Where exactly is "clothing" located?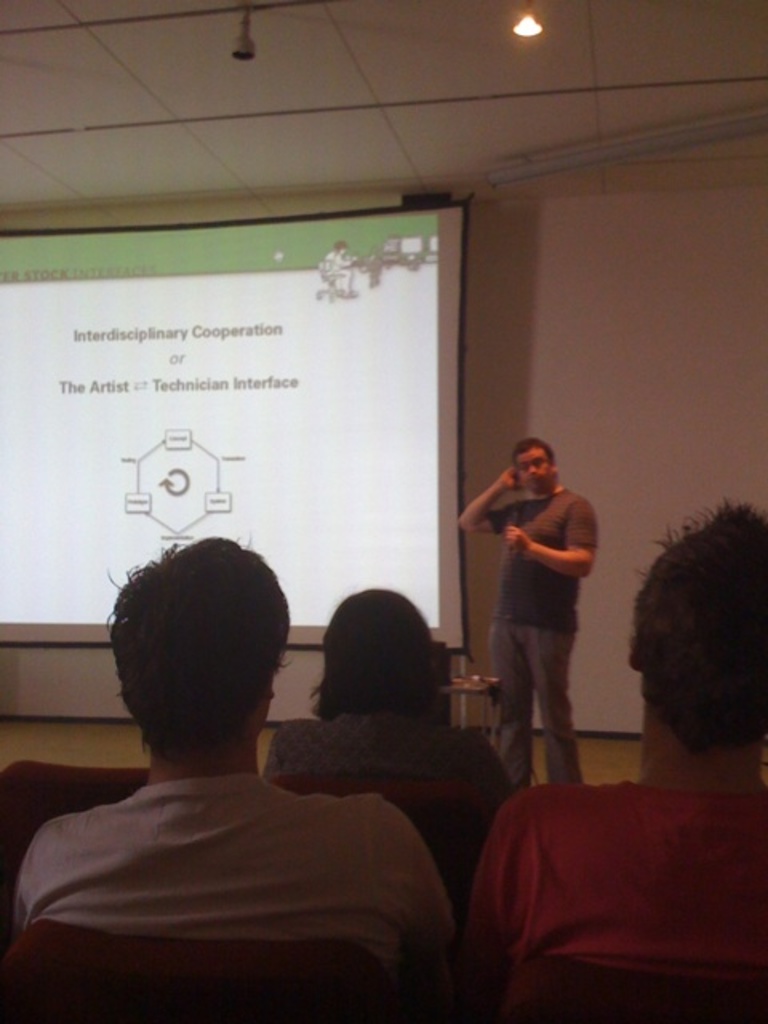
Its bounding box is x1=267, y1=709, x2=515, y2=818.
